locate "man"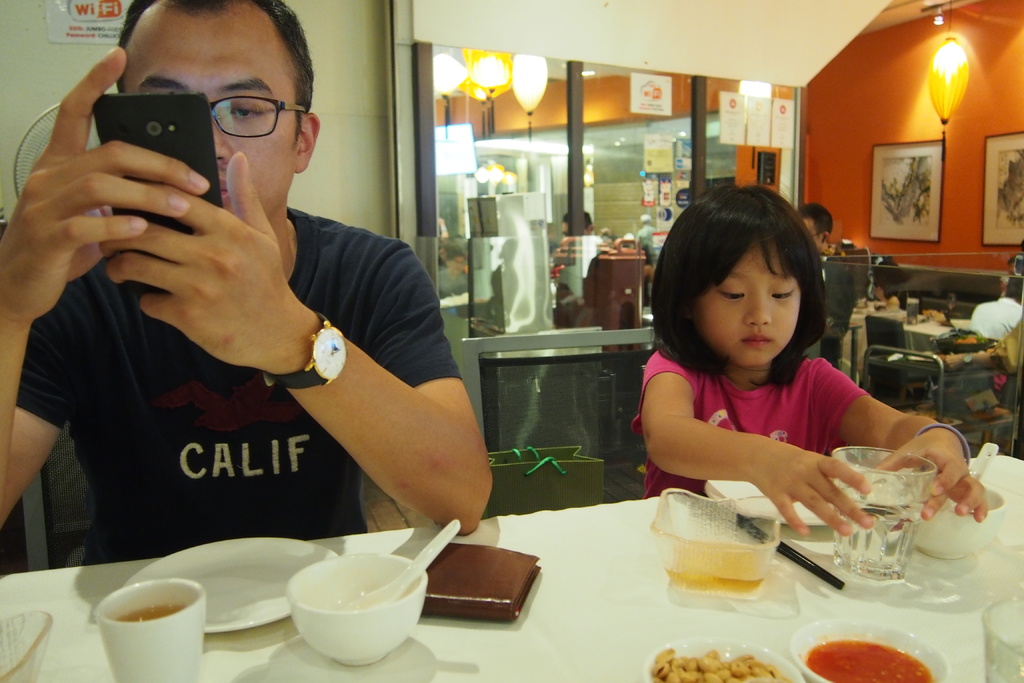
rect(0, 0, 525, 588)
